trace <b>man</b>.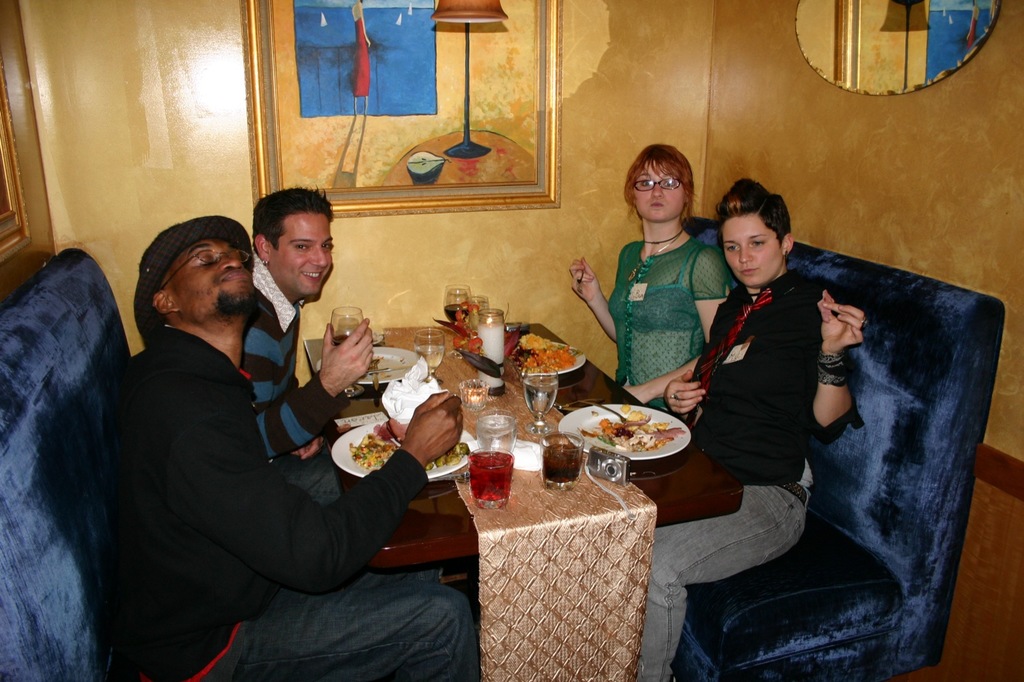
Traced to bbox=[239, 186, 373, 507].
